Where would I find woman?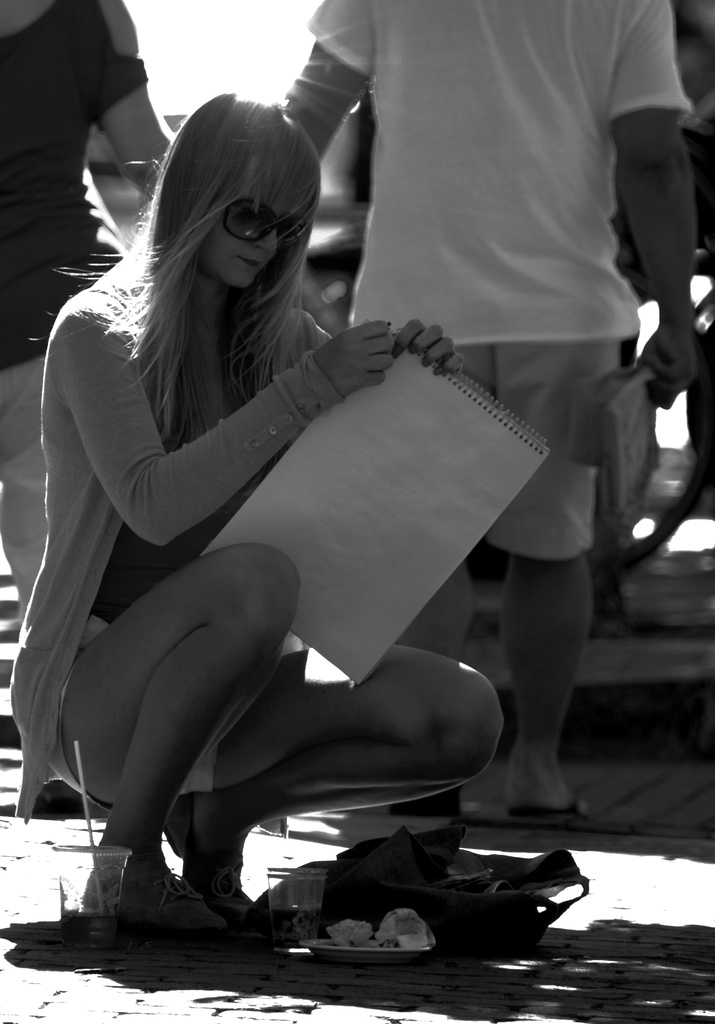
At bbox=(0, 0, 185, 820).
